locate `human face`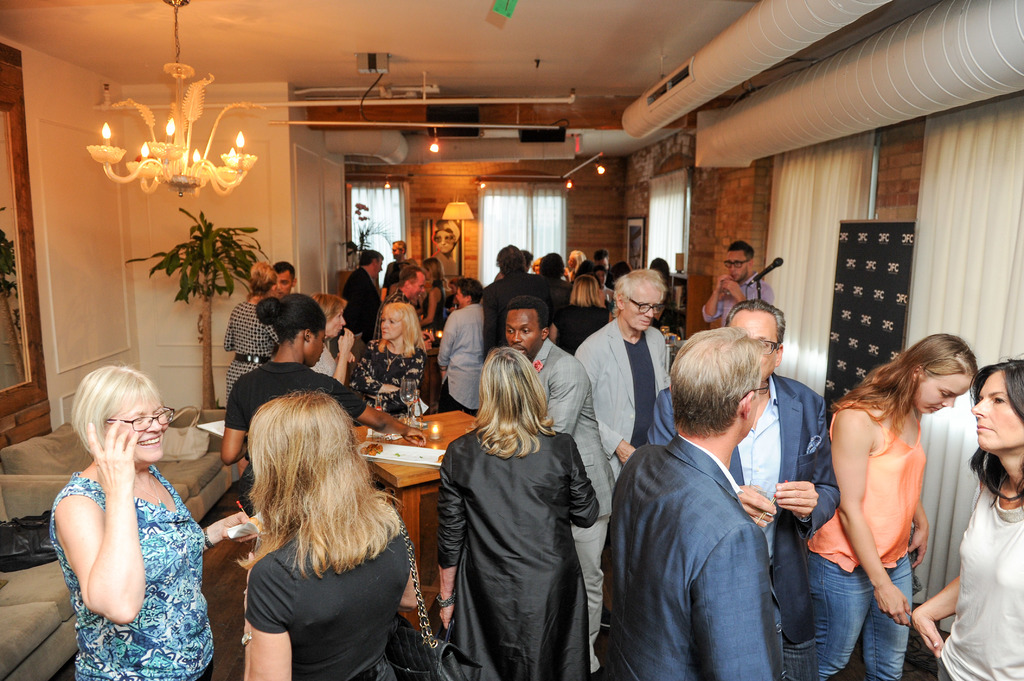
box=[728, 252, 750, 275]
